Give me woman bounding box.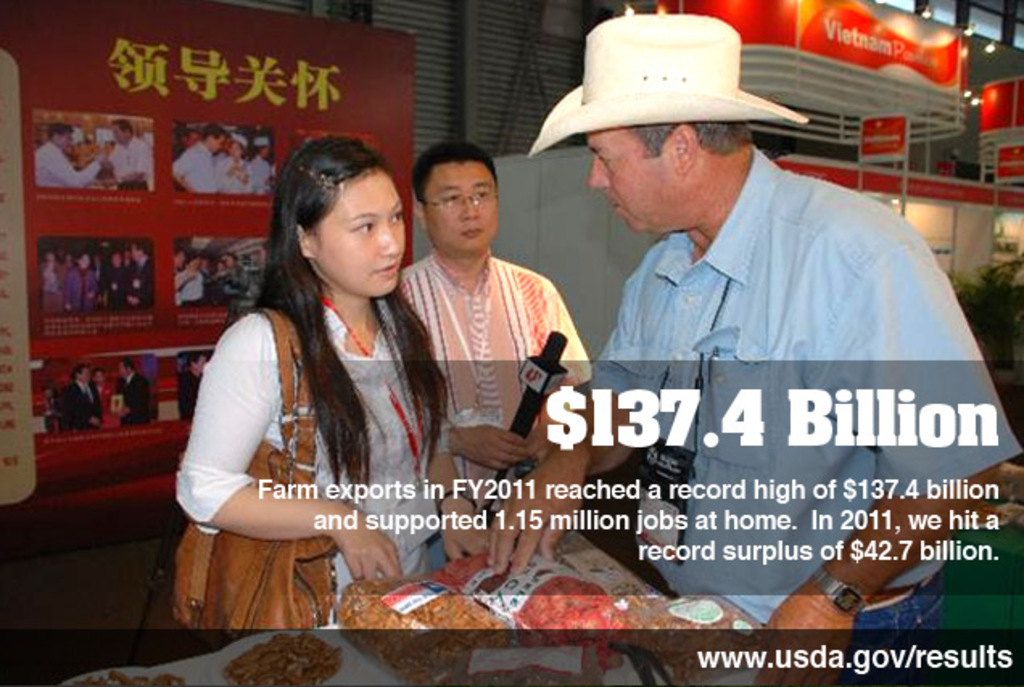
locate(248, 134, 274, 196).
